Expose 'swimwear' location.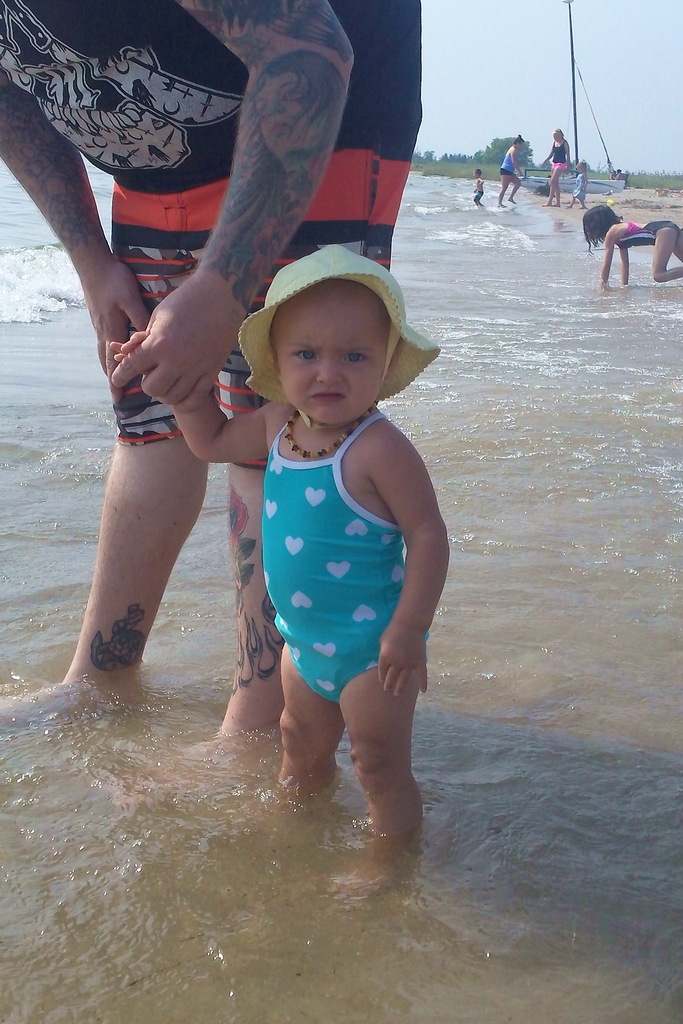
Exposed at bbox=(550, 140, 567, 168).
